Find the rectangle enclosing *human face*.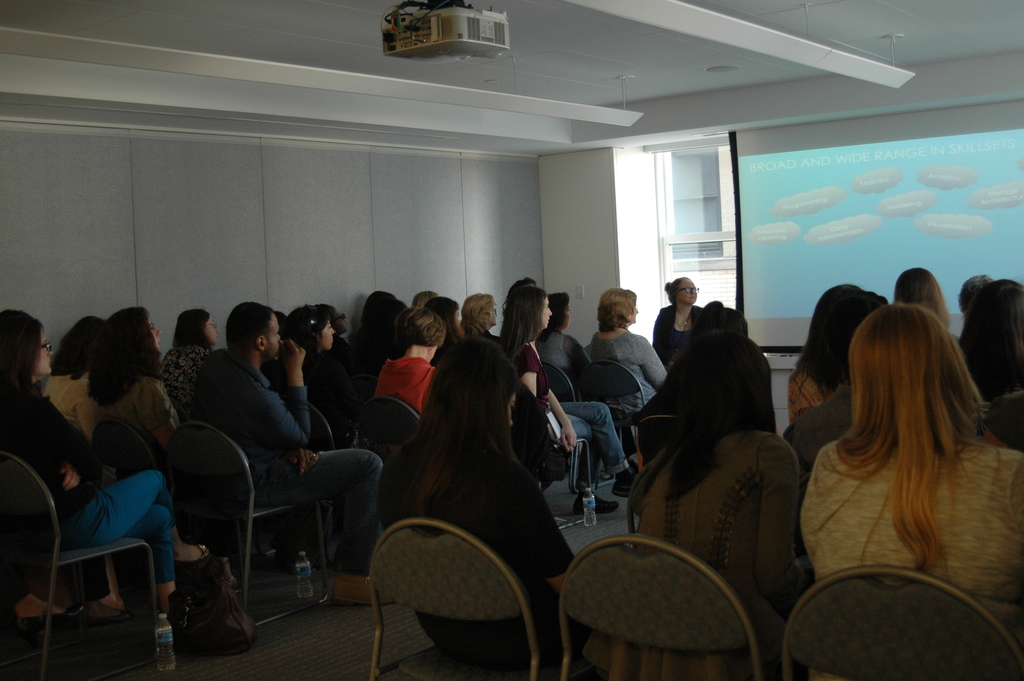
332,308,346,331.
